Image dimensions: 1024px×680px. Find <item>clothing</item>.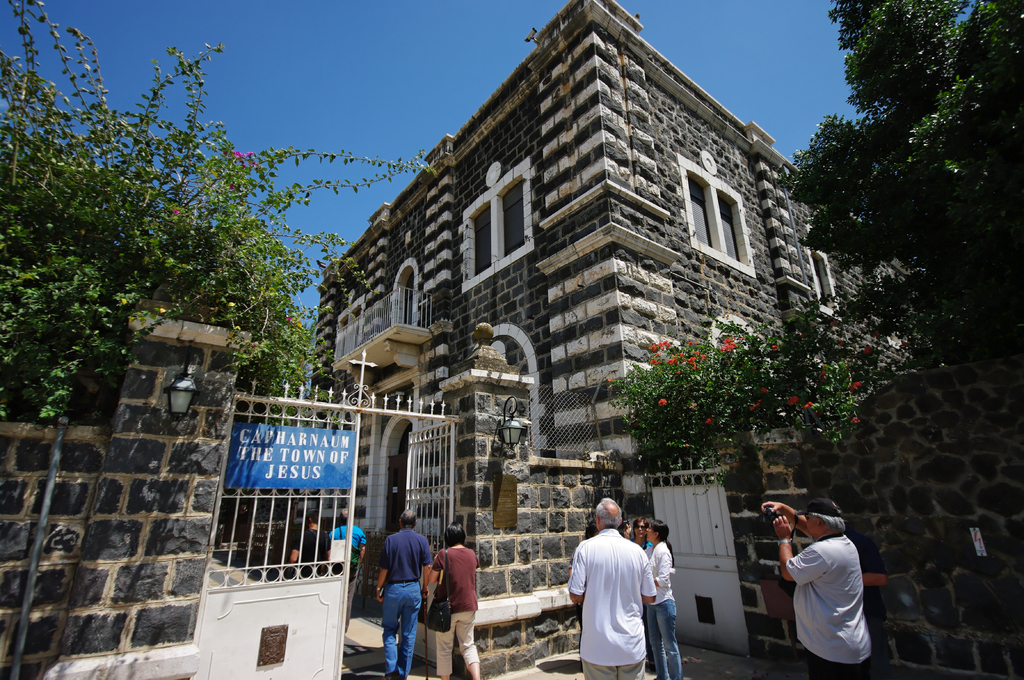
(383, 530, 431, 677).
